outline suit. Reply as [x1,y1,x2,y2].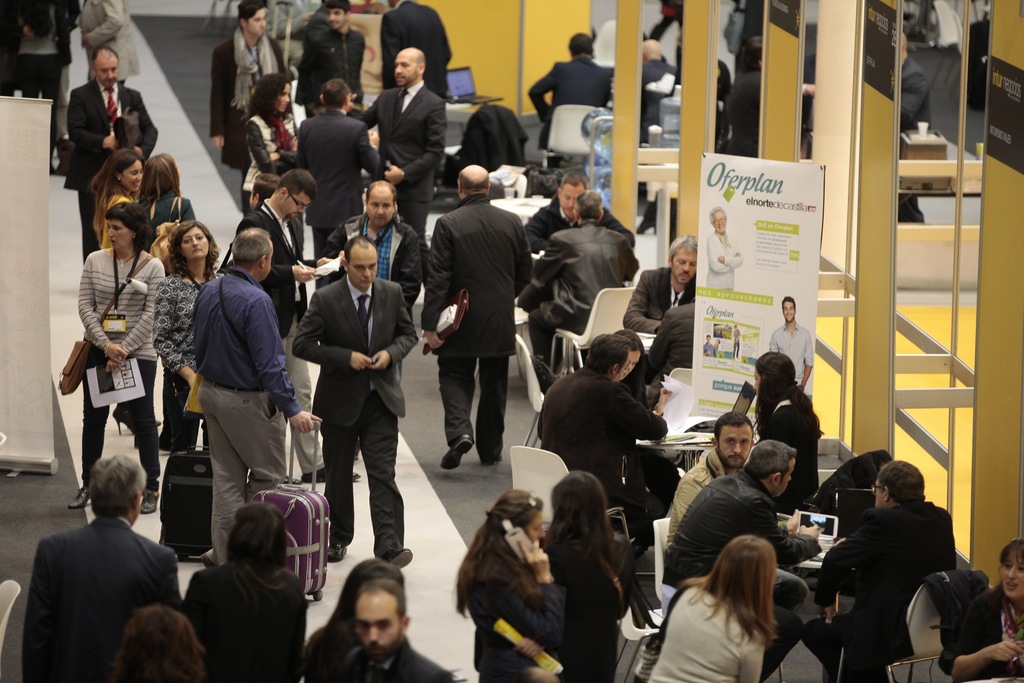
[21,515,182,682].
